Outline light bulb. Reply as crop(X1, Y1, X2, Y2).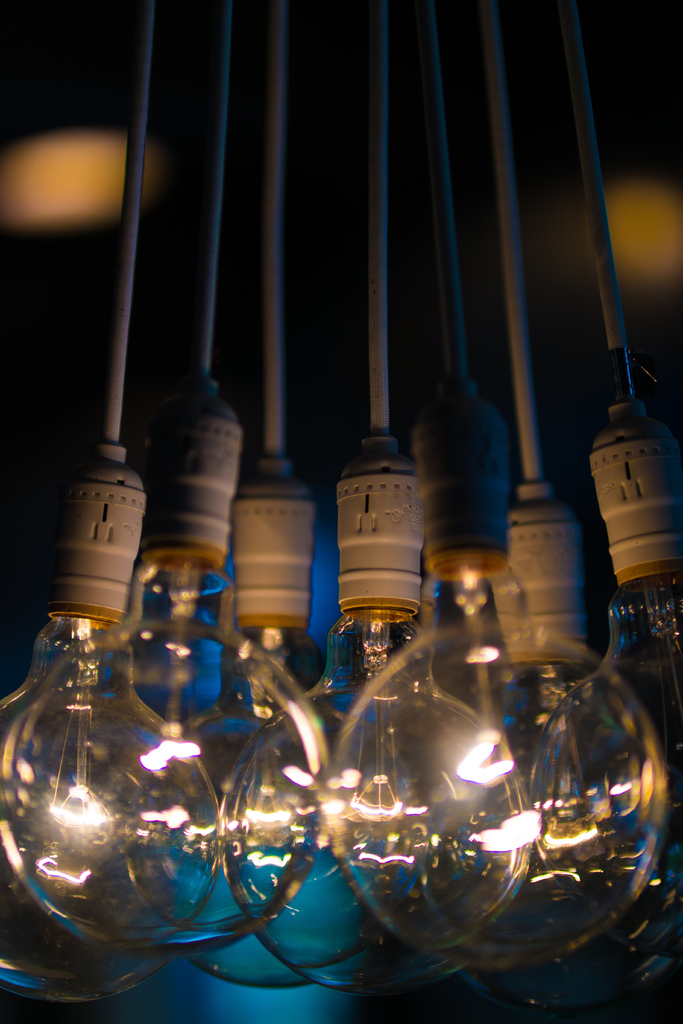
crop(4, 378, 331, 950).
